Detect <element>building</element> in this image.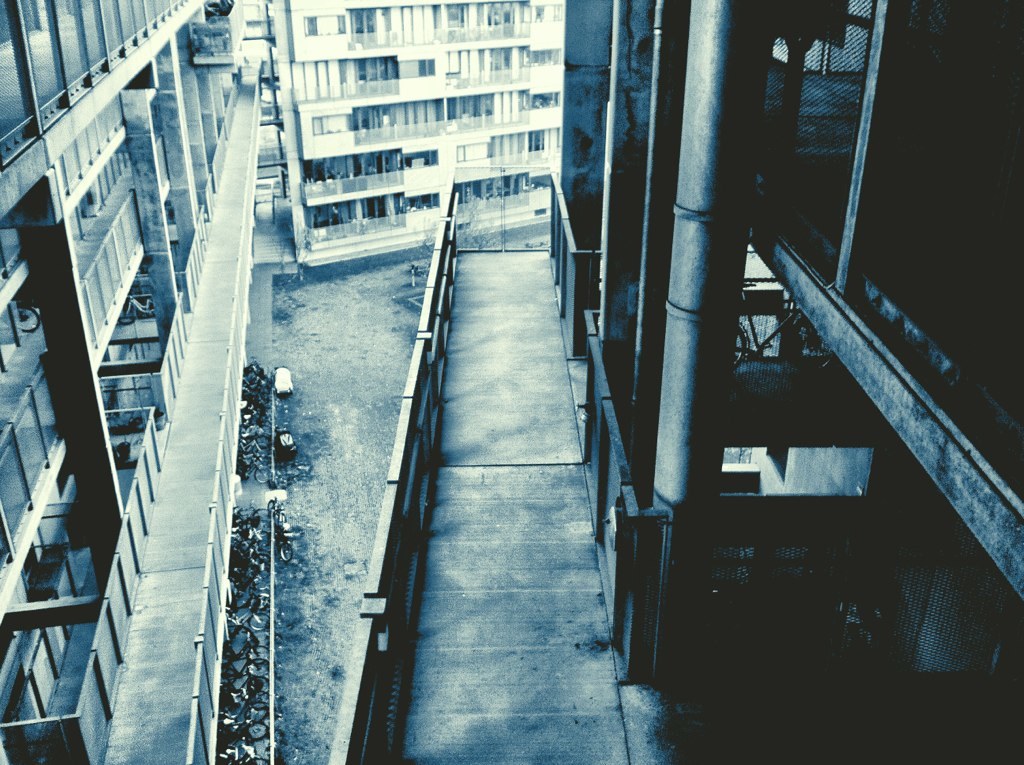
Detection: [left=261, top=0, right=560, bottom=272].
